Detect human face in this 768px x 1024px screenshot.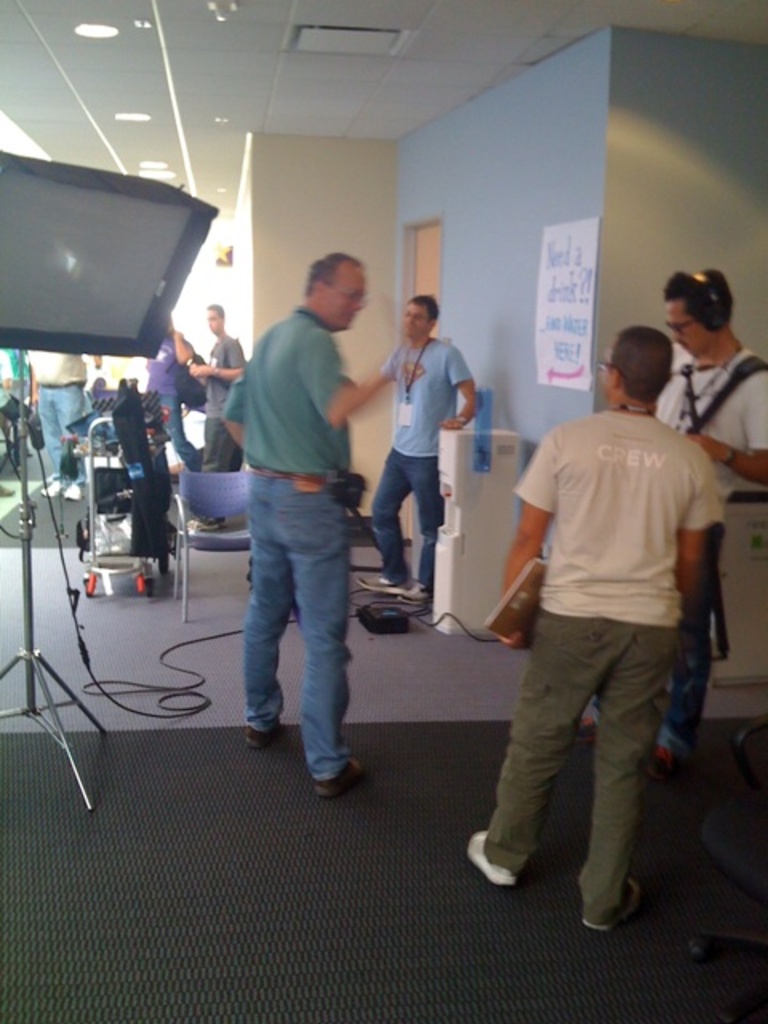
Detection: bbox=[661, 294, 717, 360].
